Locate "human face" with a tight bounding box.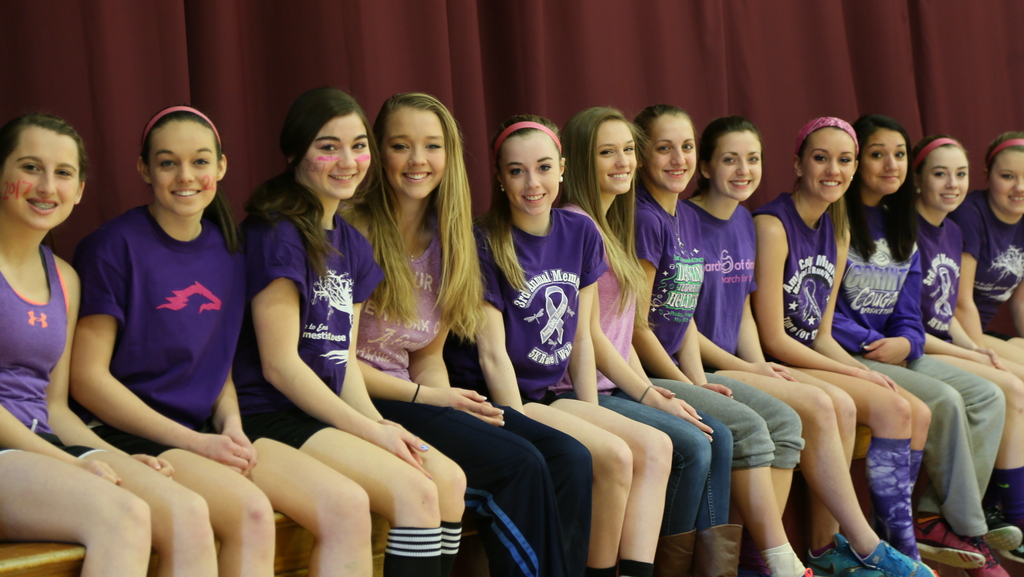
locate(385, 106, 444, 195).
